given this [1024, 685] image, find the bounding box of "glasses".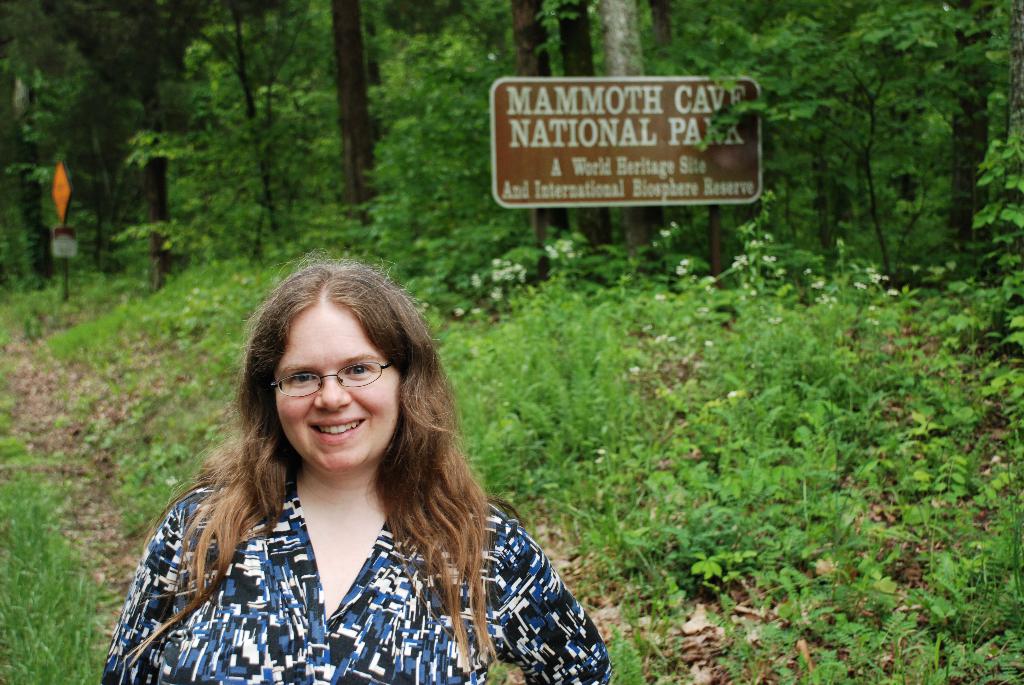
[270,358,393,400].
